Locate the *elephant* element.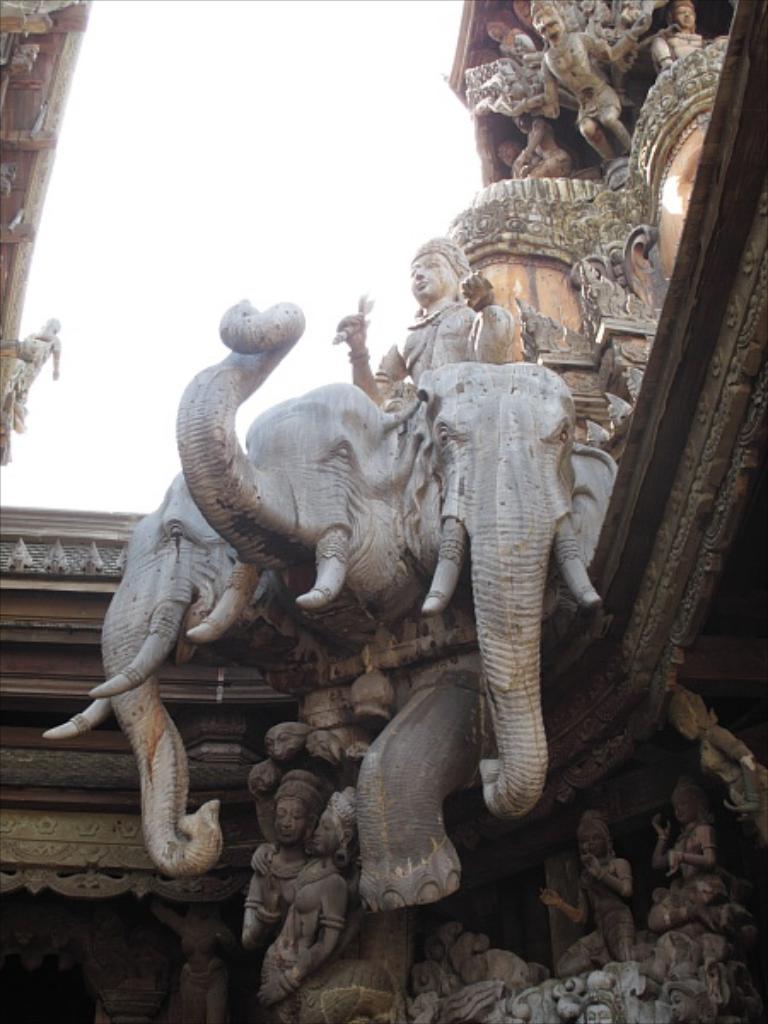
Element bbox: 41, 459, 283, 879.
